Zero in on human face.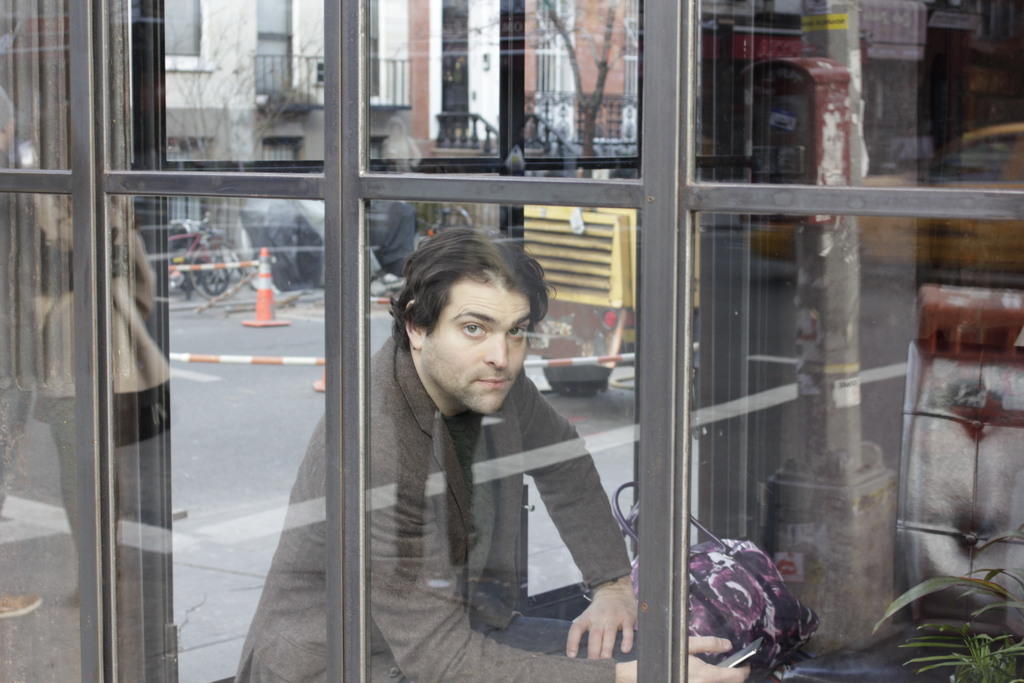
Zeroed in: [417,281,529,411].
